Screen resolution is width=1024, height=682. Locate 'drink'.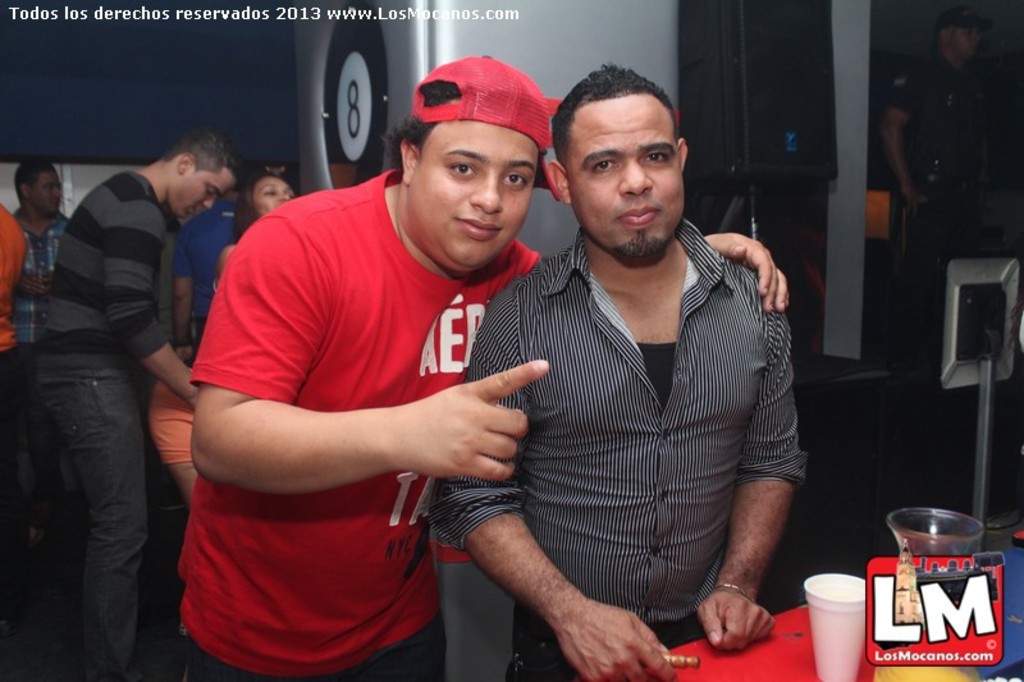
[873, 667, 979, 681].
